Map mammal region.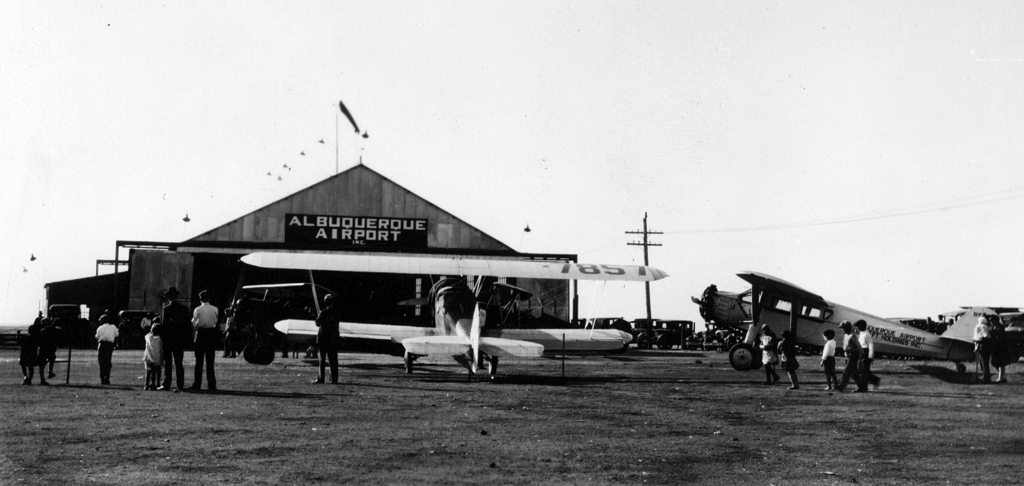
Mapped to [19, 321, 37, 384].
